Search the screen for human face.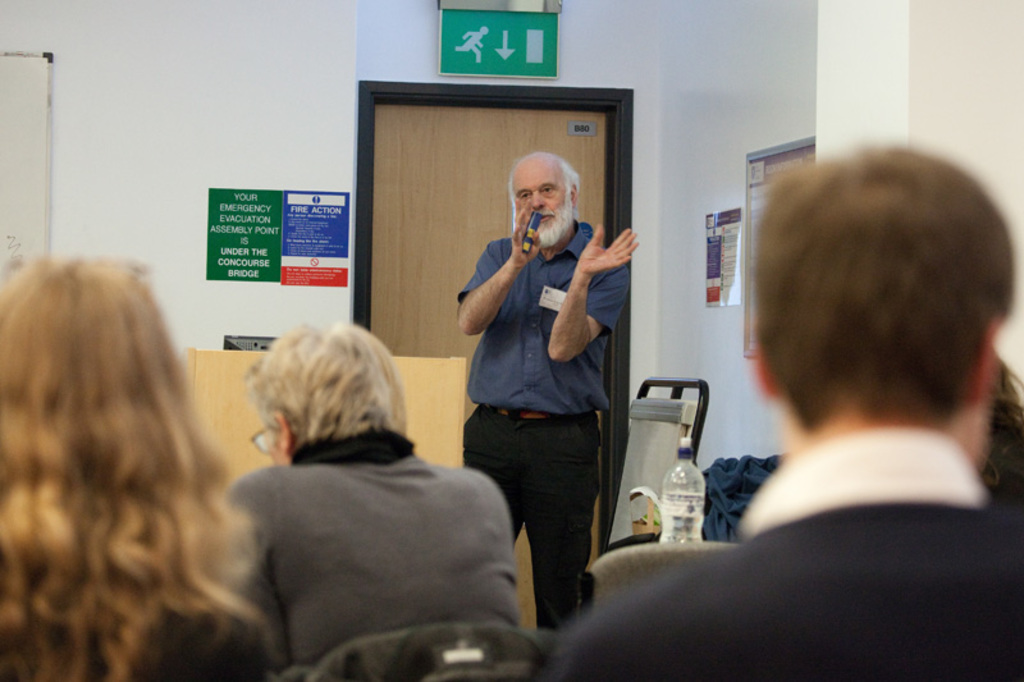
Found at region(508, 161, 573, 243).
